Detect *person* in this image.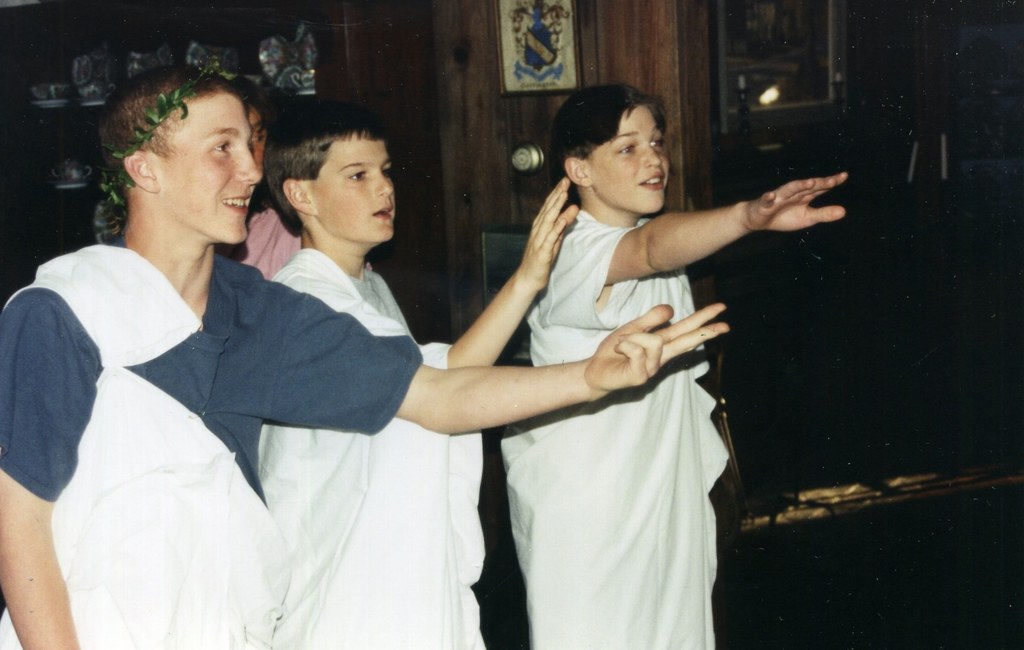
Detection: bbox(260, 95, 581, 649).
